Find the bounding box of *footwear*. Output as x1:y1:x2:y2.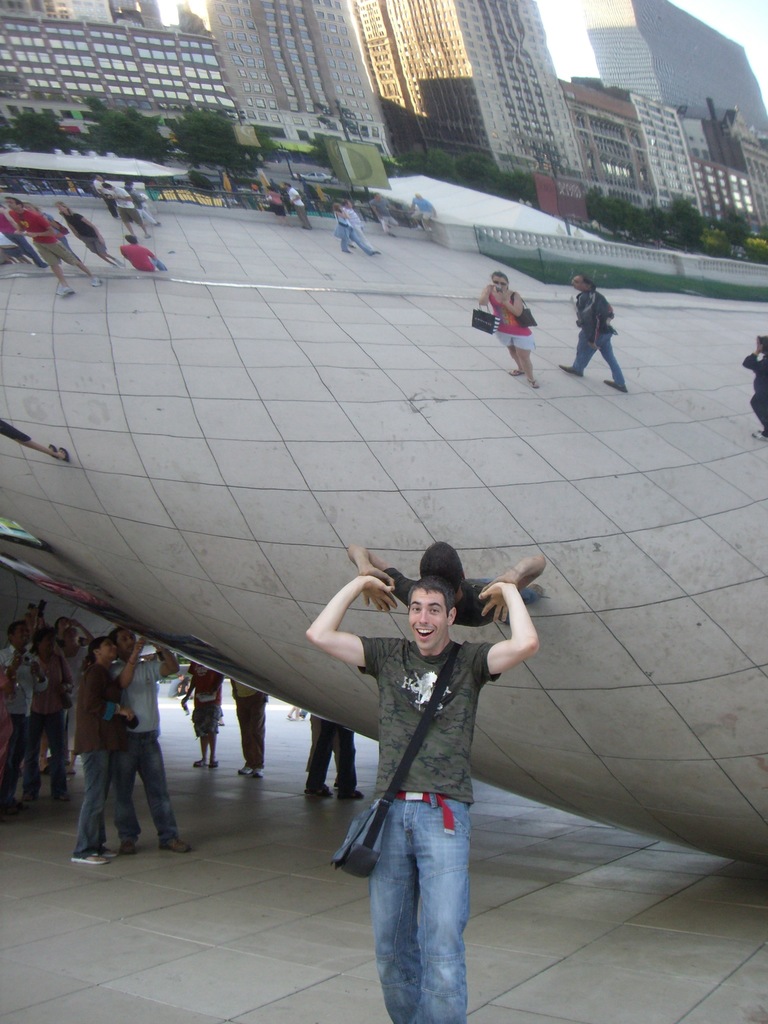
74:847:106:868.
